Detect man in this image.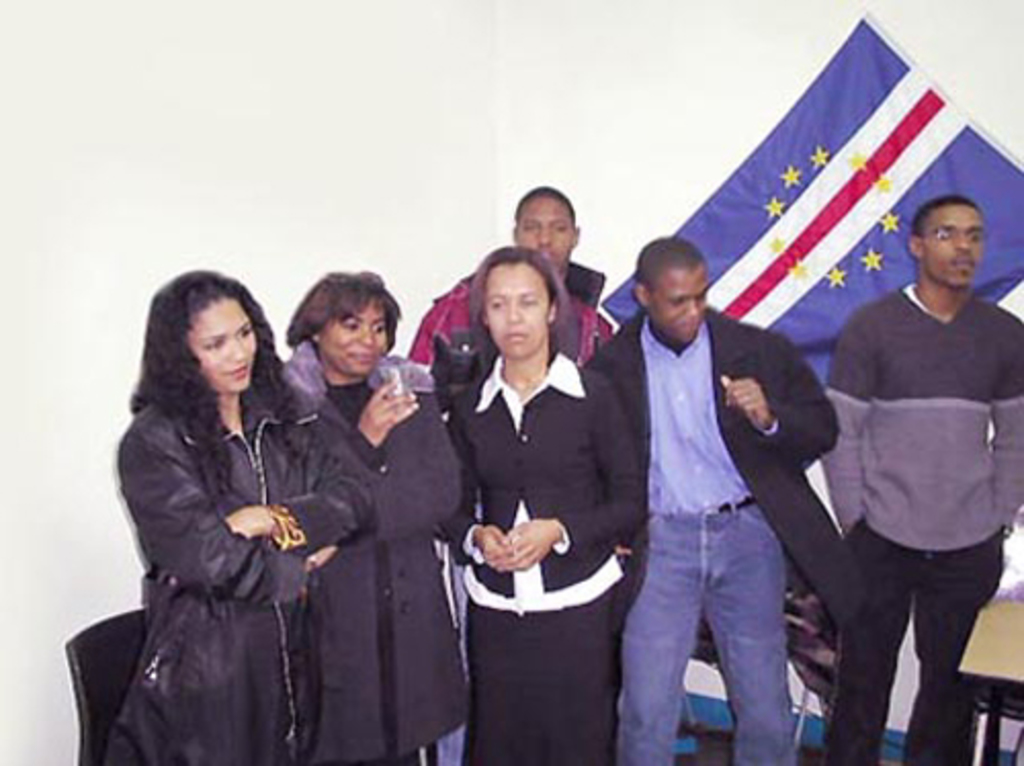
Detection: box=[397, 182, 621, 375].
